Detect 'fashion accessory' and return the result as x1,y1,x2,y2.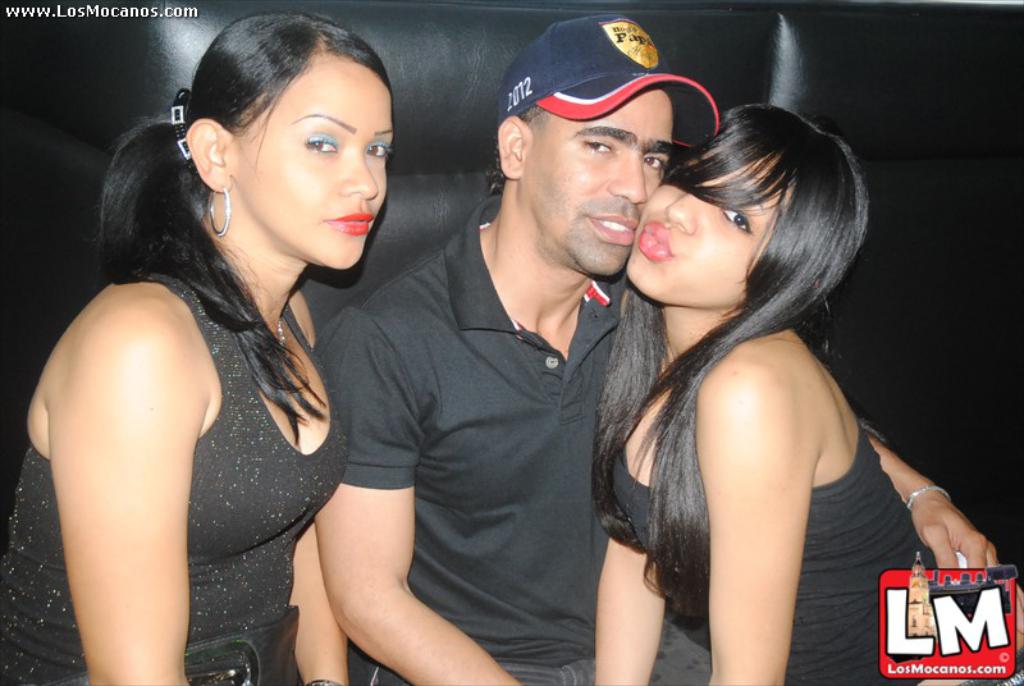
905,484,952,508.
